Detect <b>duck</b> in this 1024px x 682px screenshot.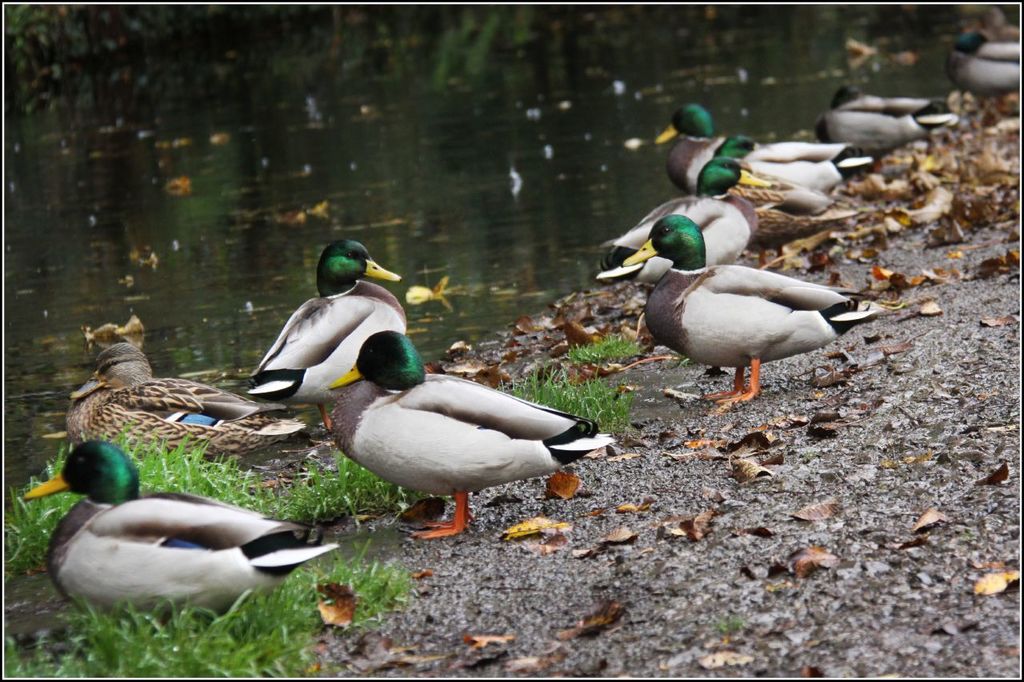
Detection: box(22, 431, 354, 632).
